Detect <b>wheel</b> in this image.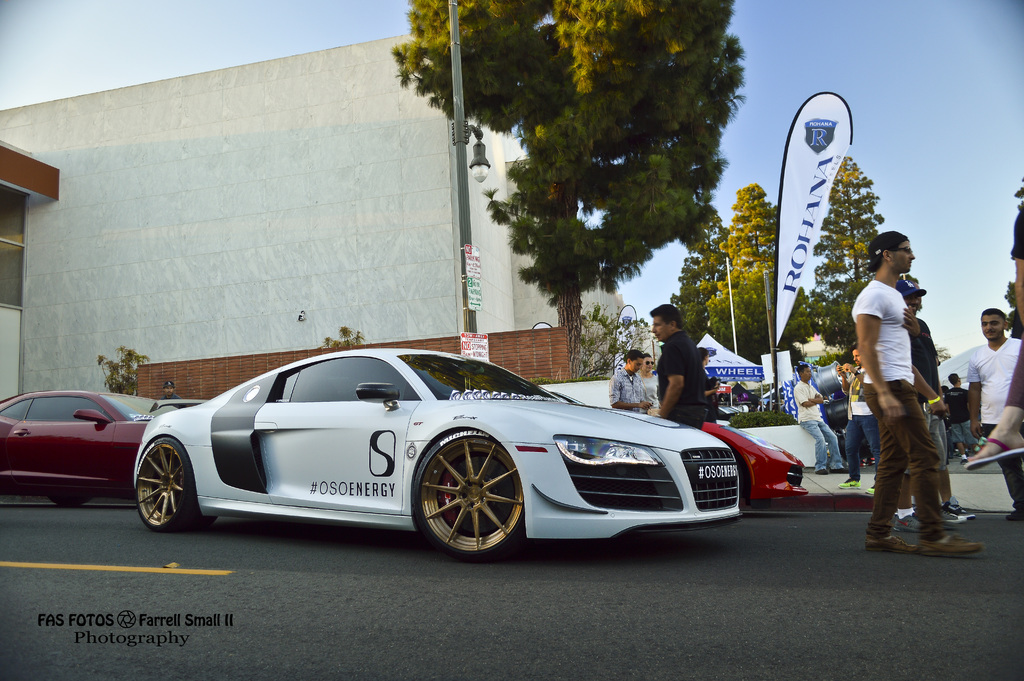
Detection: Rect(414, 427, 524, 561).
